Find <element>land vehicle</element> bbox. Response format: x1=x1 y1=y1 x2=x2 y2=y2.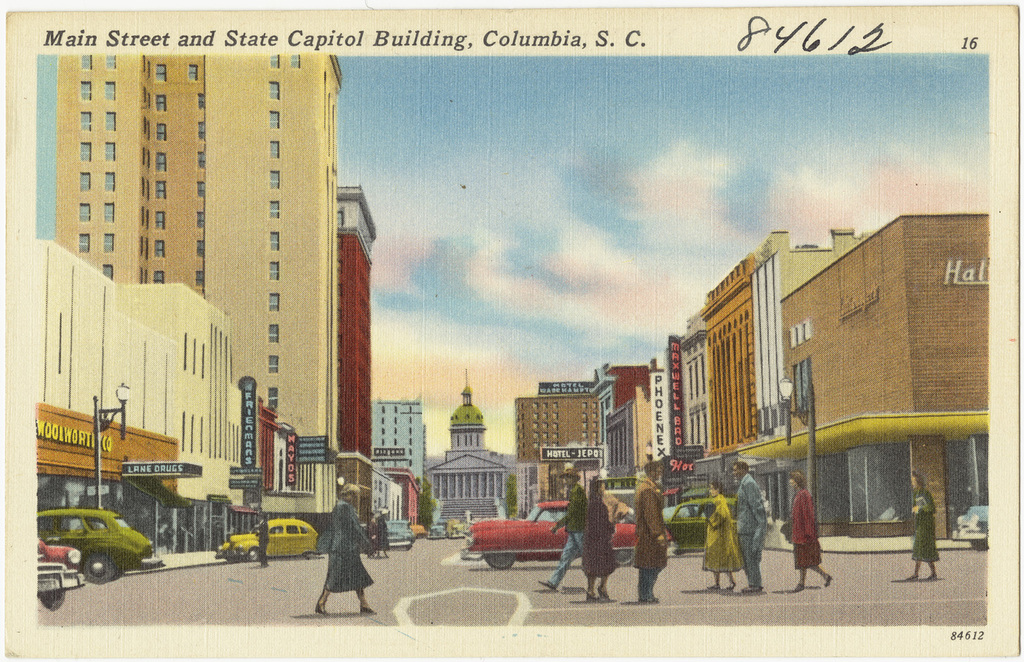
x1=35 y1=504 x2=165 y2=598.
